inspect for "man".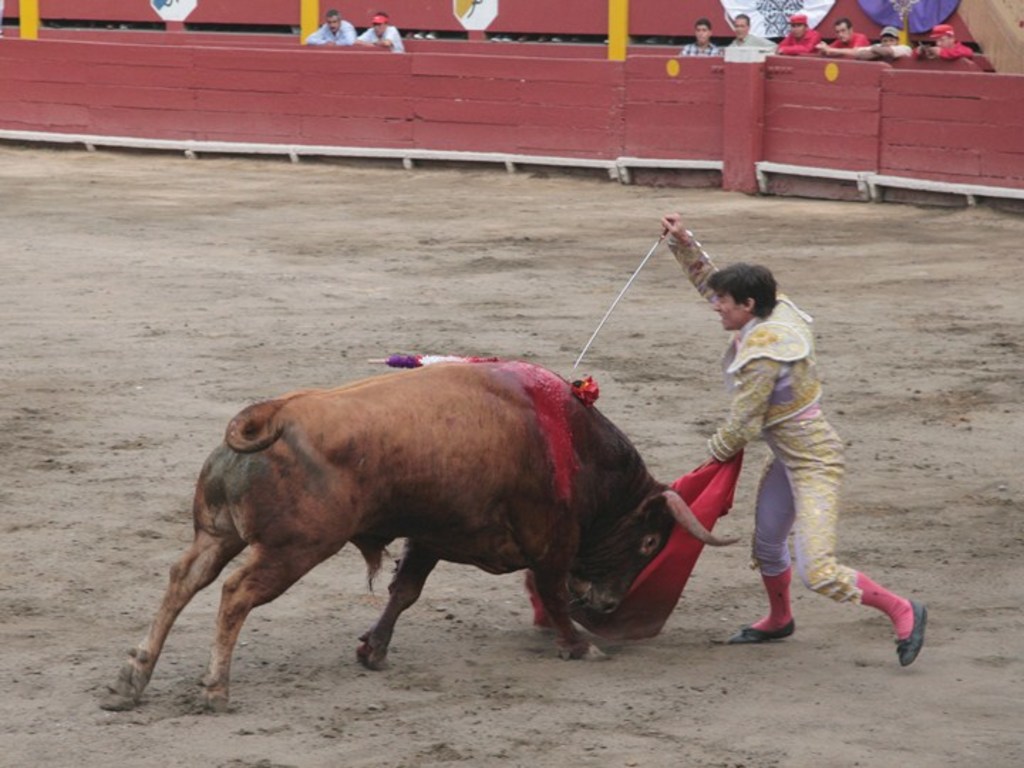
Inspection: 821, 18, 913, 65.
